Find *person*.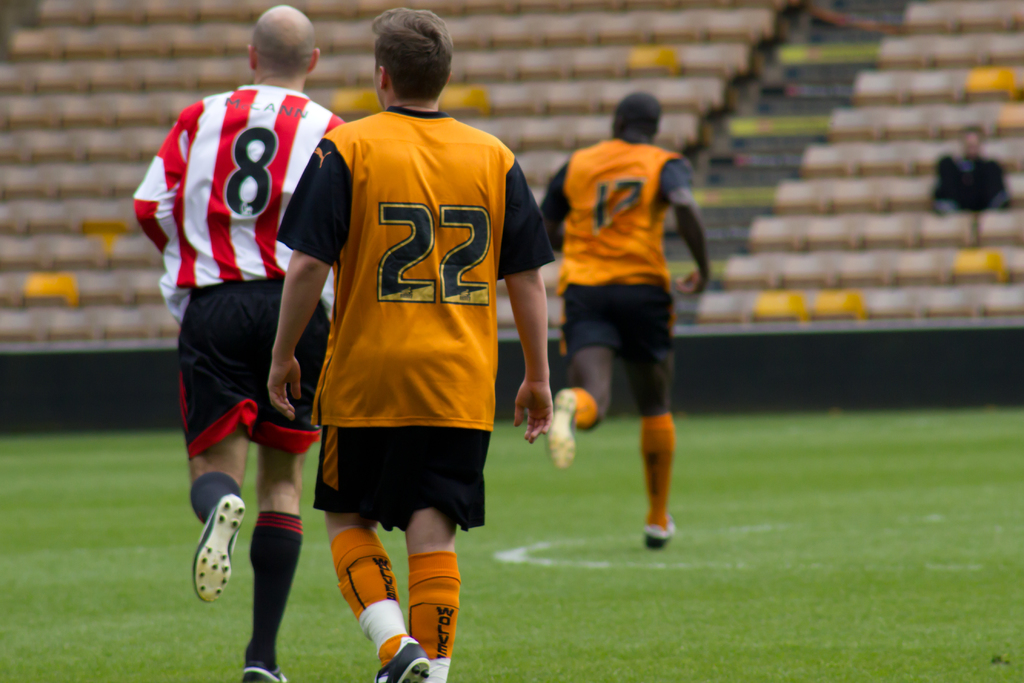
125 0 351 682.
